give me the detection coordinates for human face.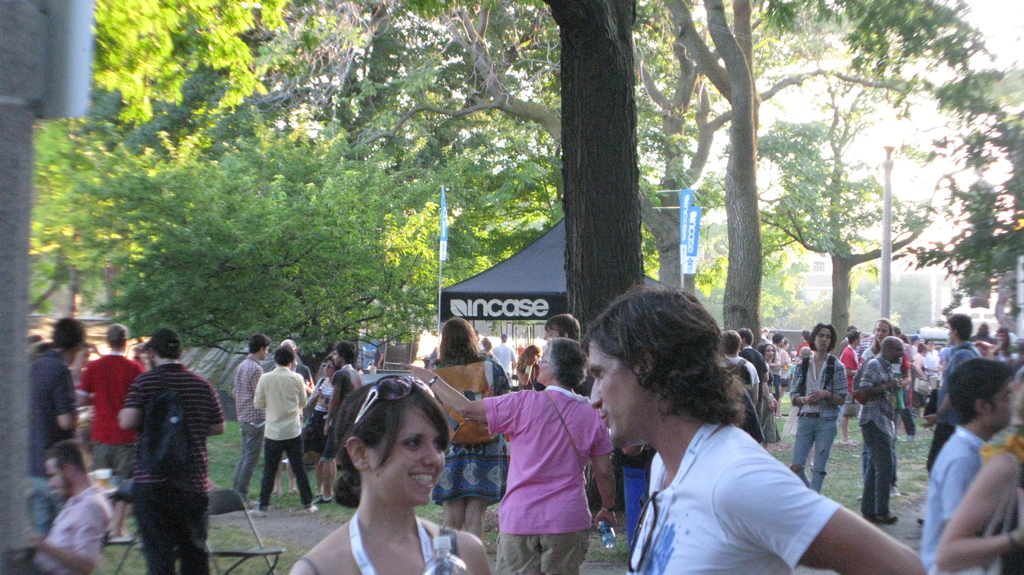
crop(543, 322, 557, 338).
